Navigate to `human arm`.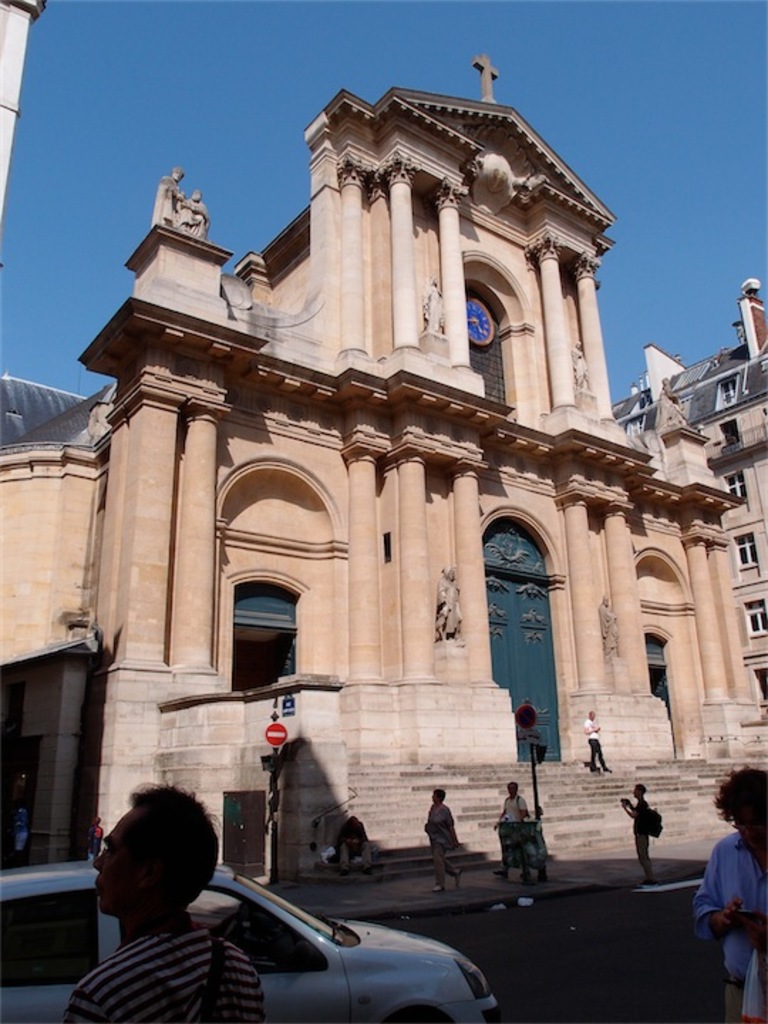
Navigation target: bbox=(626, 808, 643, 818).
